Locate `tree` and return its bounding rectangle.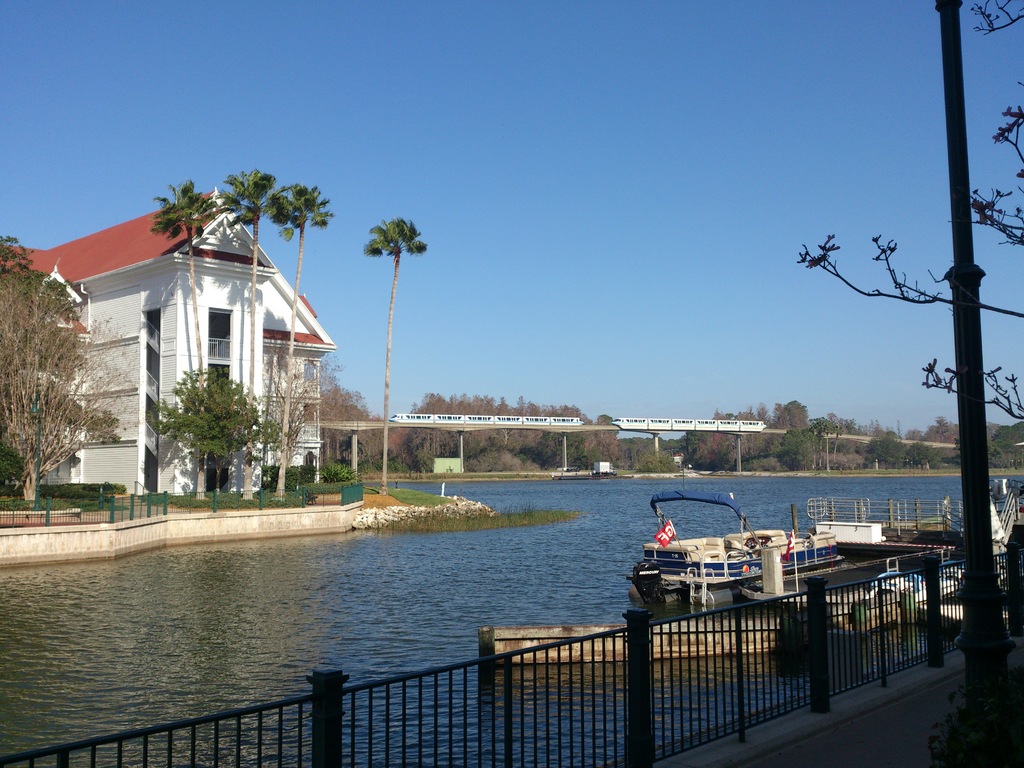
(x1=366, y1=213, x2=424, y2=495).
